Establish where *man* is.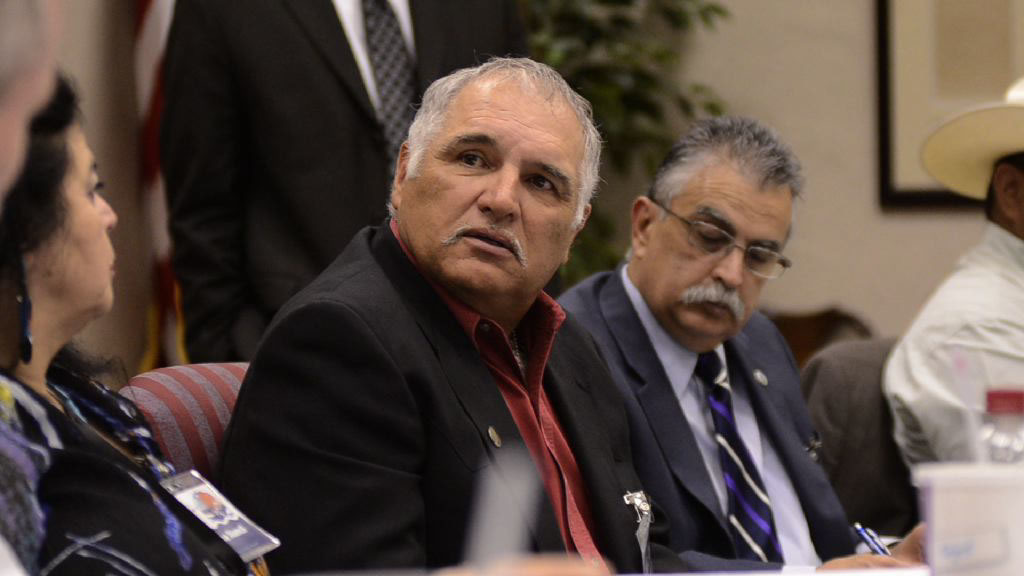
Established at [x1=532, y1=134, x2=895, y2=566].
